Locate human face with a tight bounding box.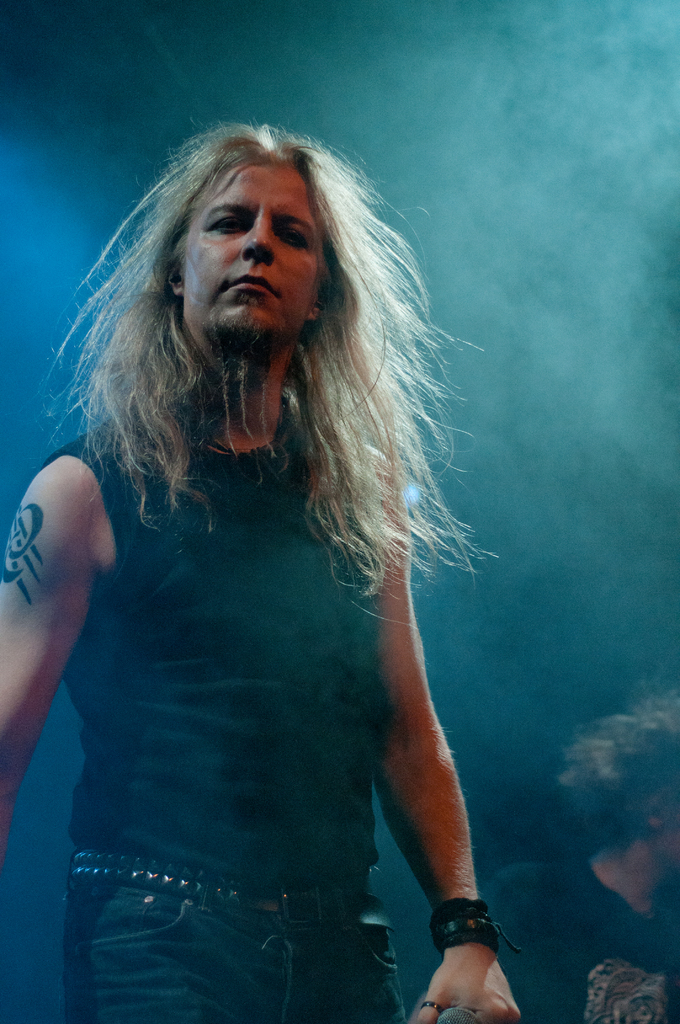
[182,160,329,344].
